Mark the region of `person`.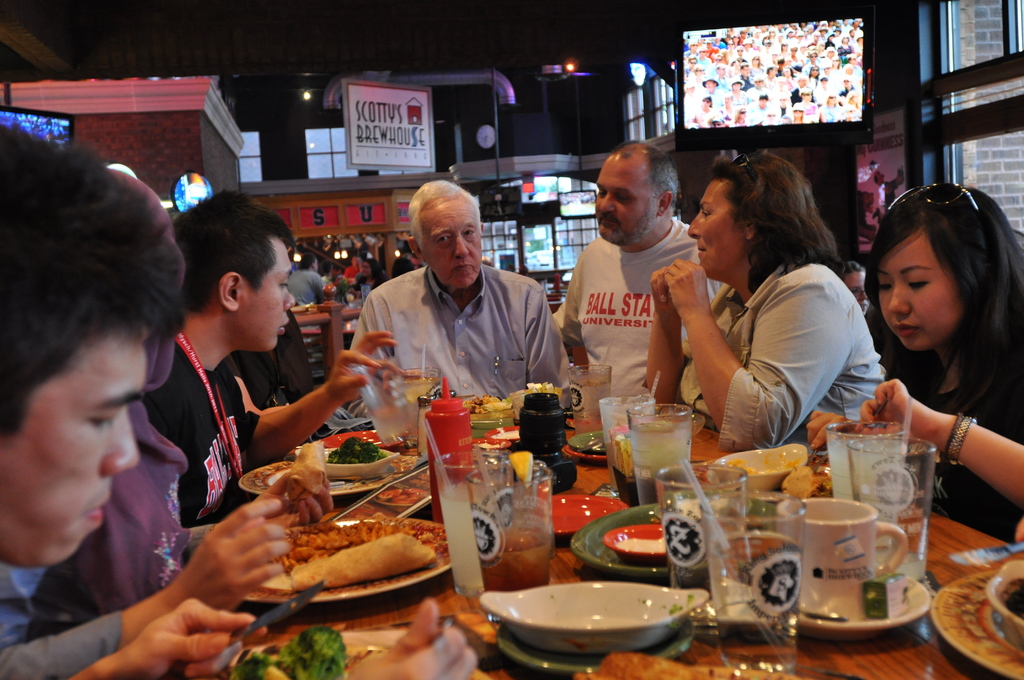
Region: (548, 139, 724, 401).
